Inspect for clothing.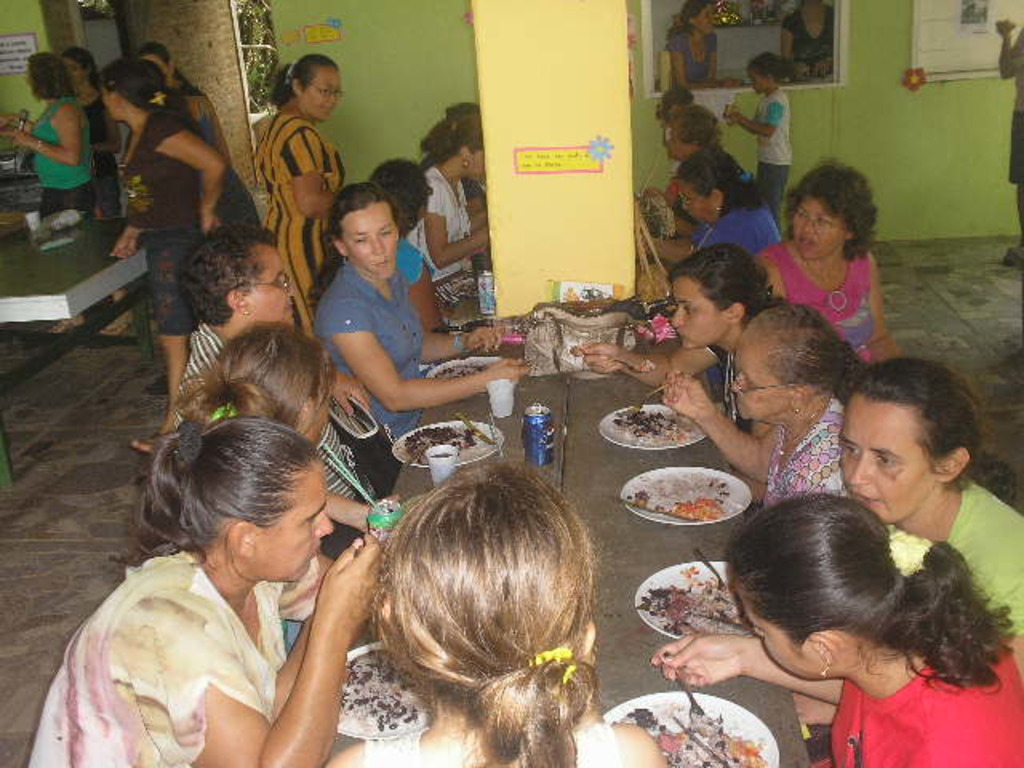
Inspection: left=162, top=320, right=389, bottom=587.
